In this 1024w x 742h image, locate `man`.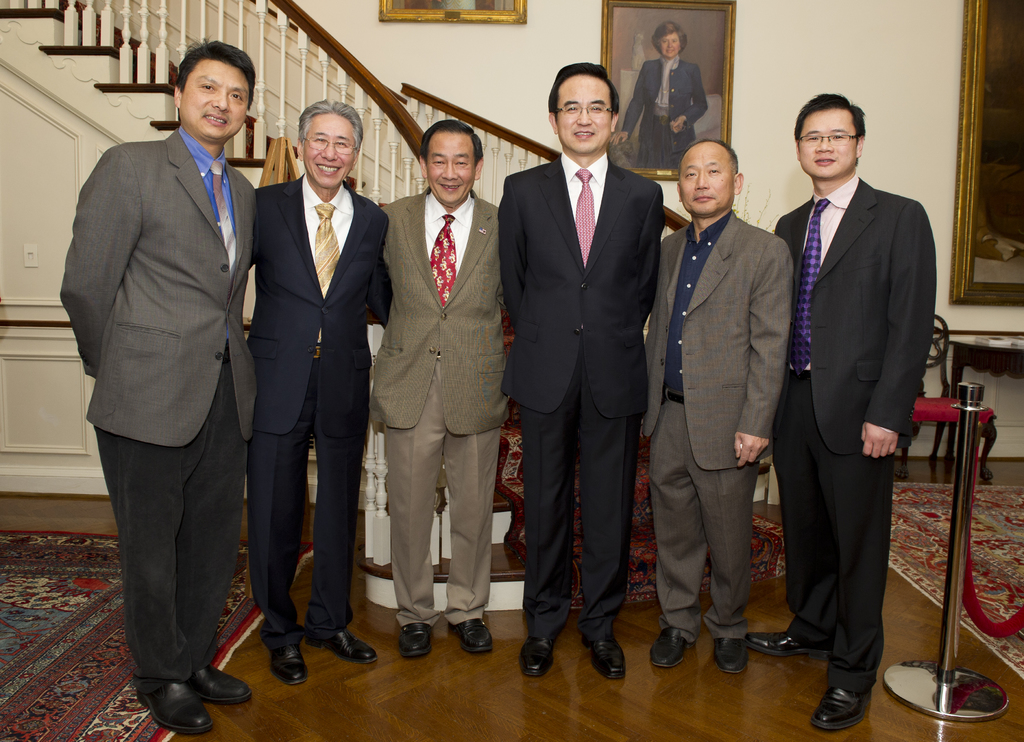
Bounding box: (left=243, top=103, right=392, bottom=681).
